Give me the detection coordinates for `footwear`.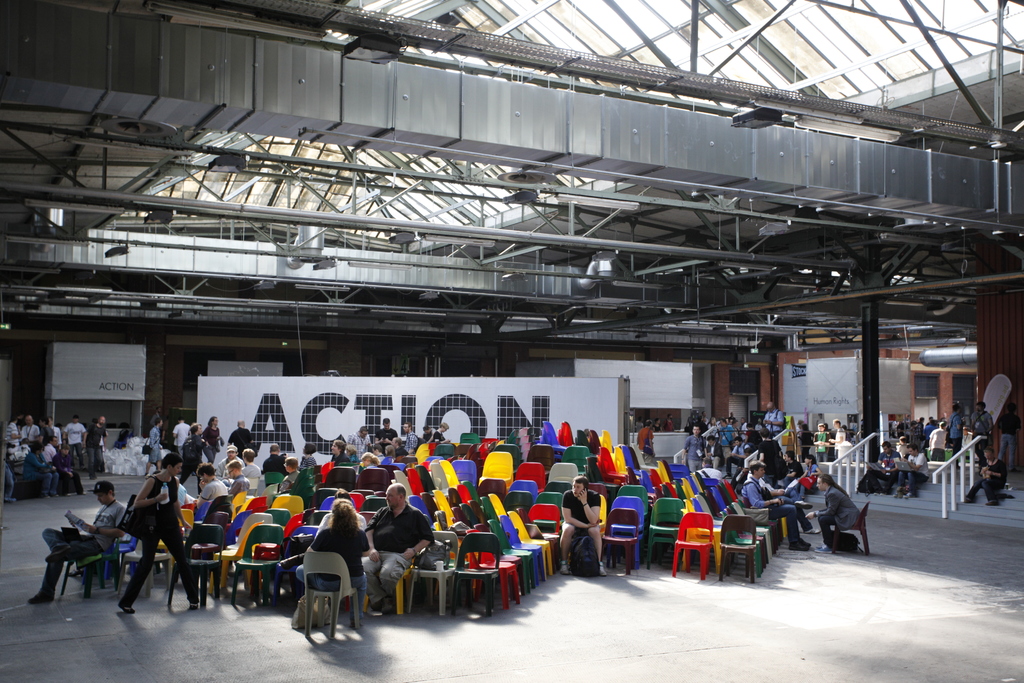
(x1=788, y1=536, x2=808, y2=552).
